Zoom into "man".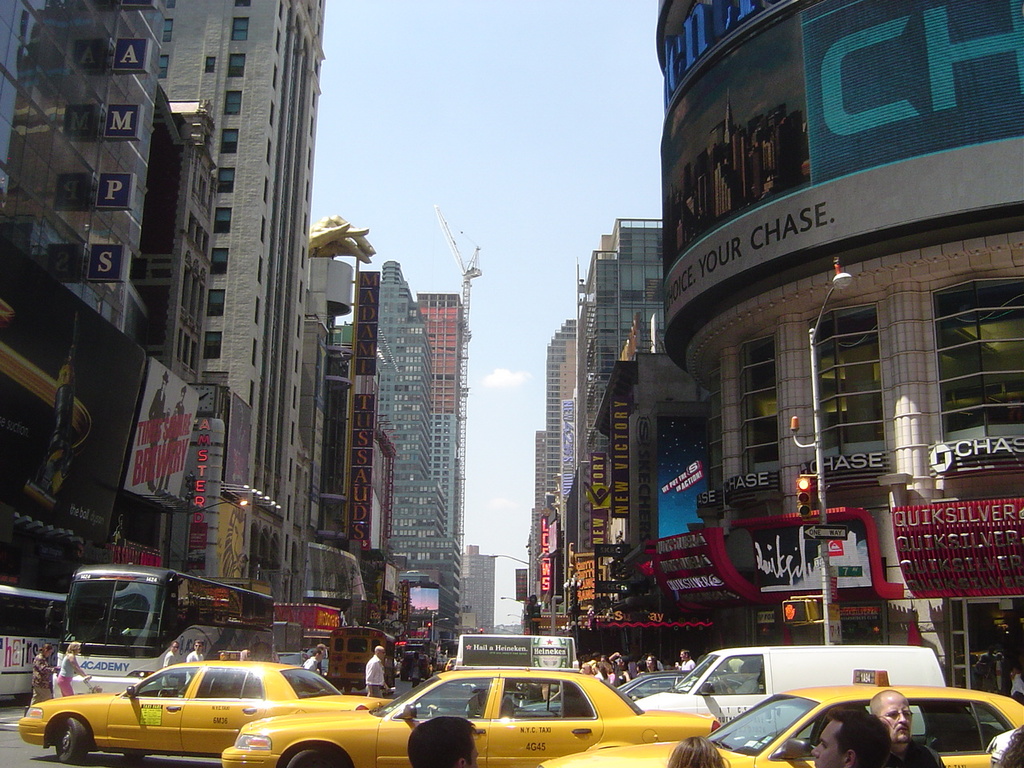
Zoom target: (304, 648, 322, 670).
